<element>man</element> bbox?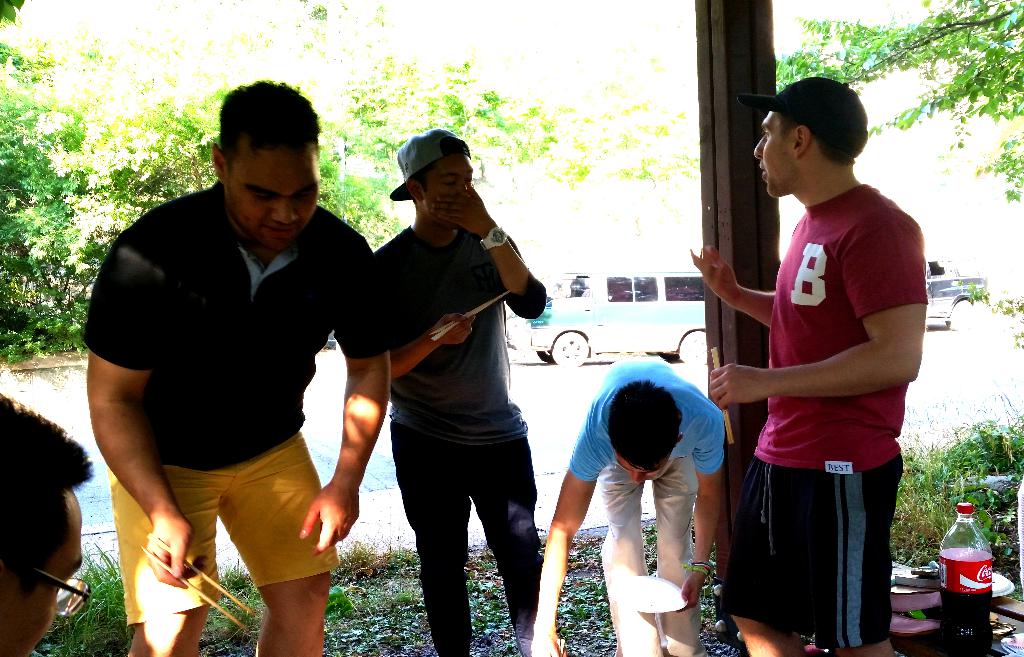
bbox=[0, 392, 94, 656]
